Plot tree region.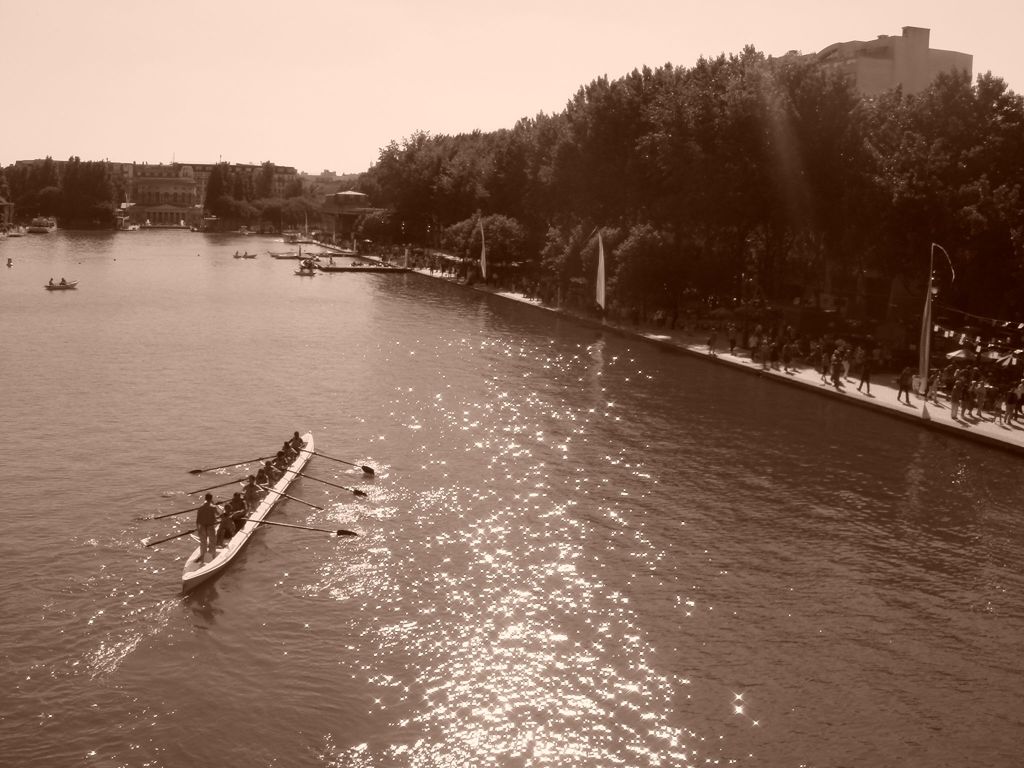
Plotted at 414/130/474/237.
